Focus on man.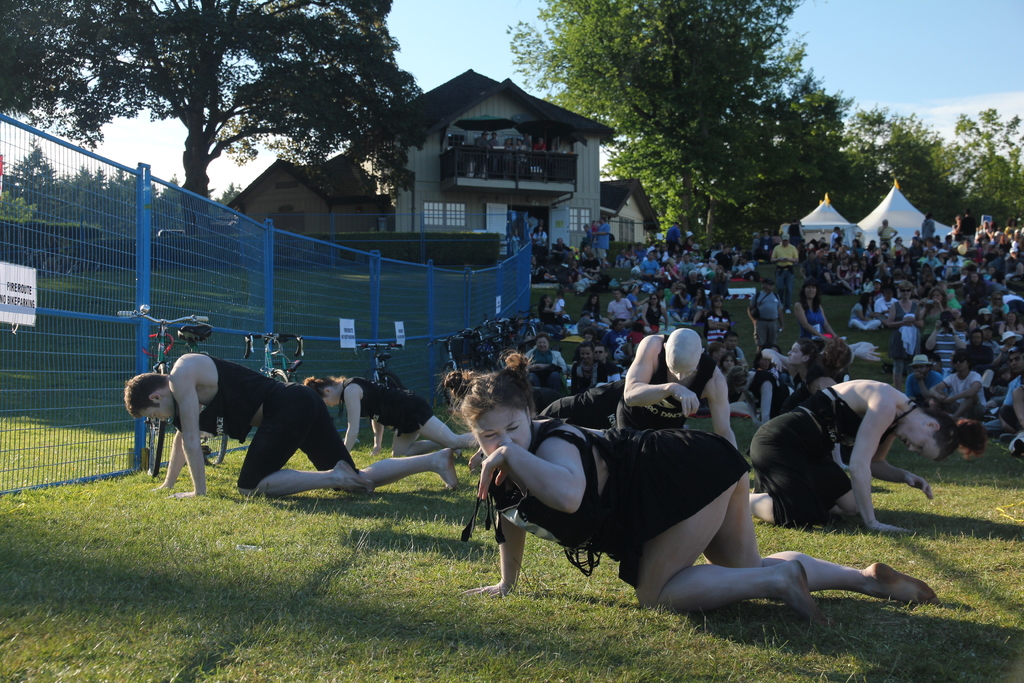
Focused at 872:289:899:322.
